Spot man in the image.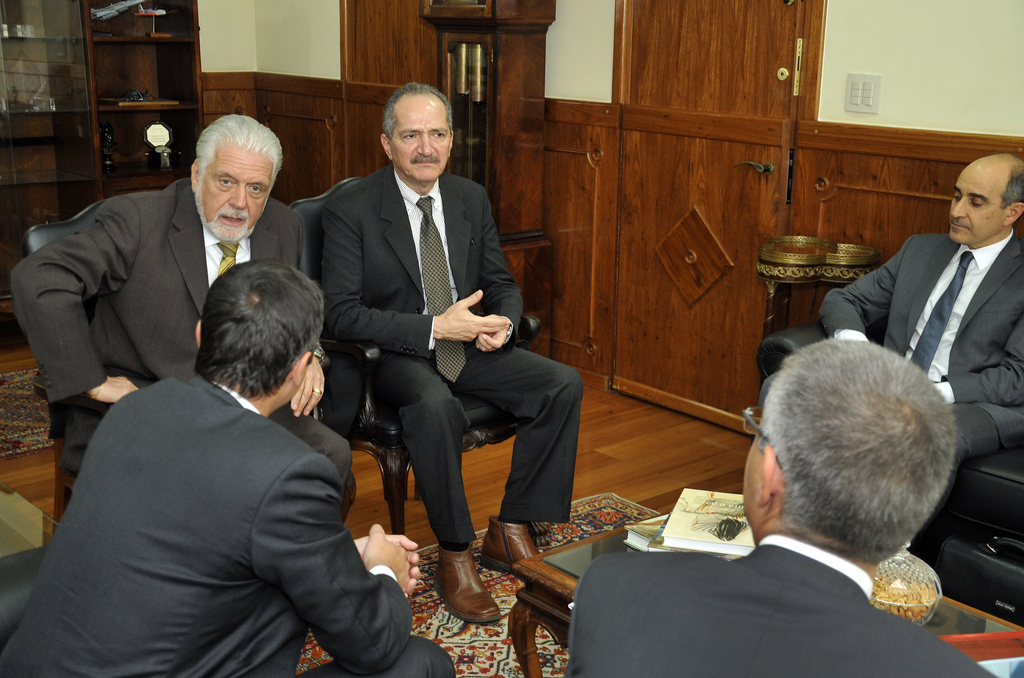
man found at detection(566, 340, 997, 677).
